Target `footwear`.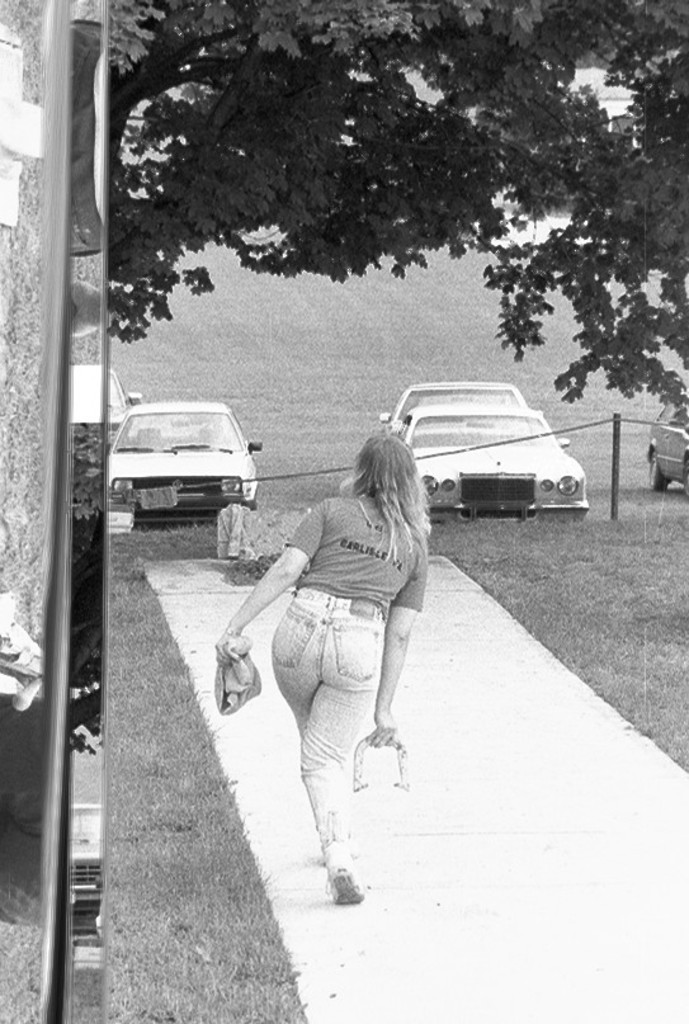
Target region: 325,844,362,906.
